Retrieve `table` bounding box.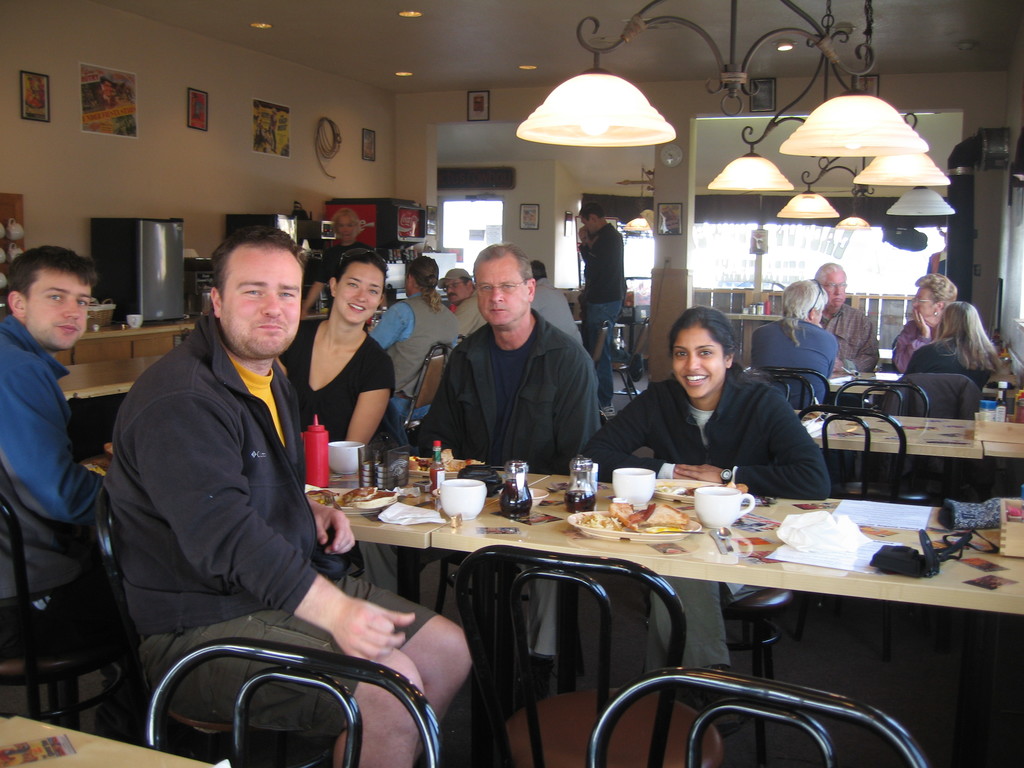
Bounding box: x1=828, y1=372, x2=903, y2=403.
